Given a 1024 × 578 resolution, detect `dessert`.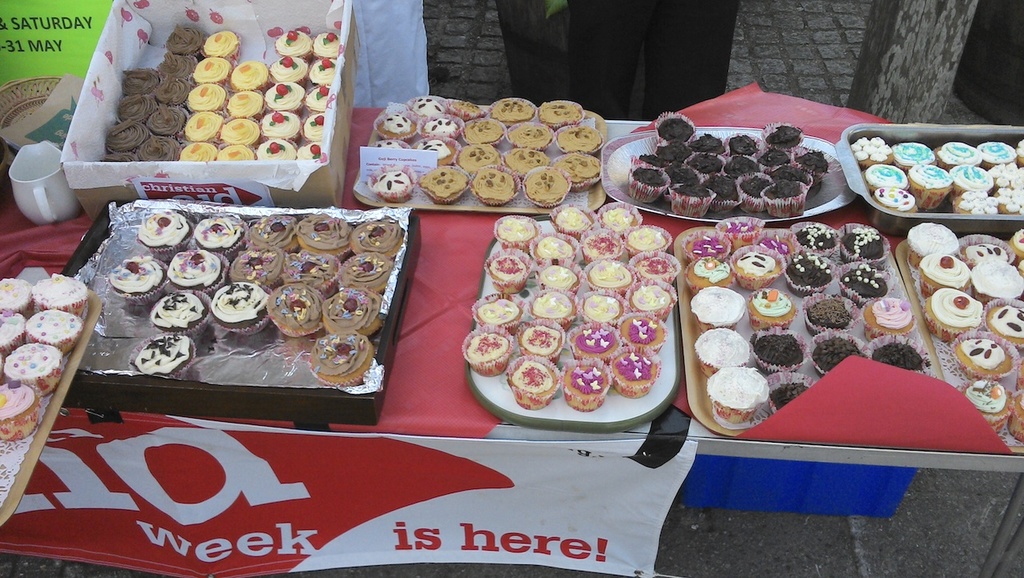
813:338:857:367.
